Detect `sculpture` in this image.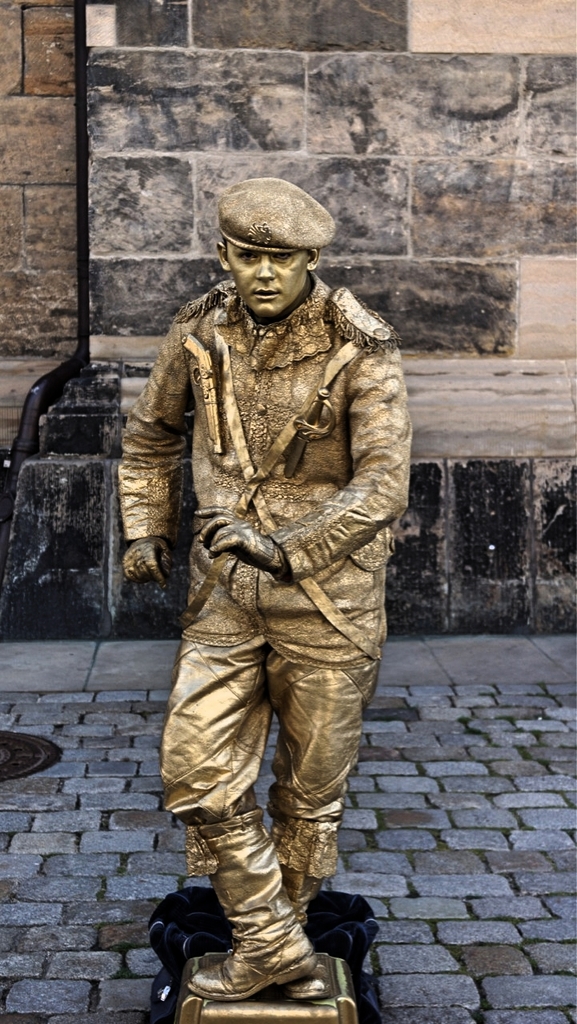
Detection: 108 133 415 1022.
